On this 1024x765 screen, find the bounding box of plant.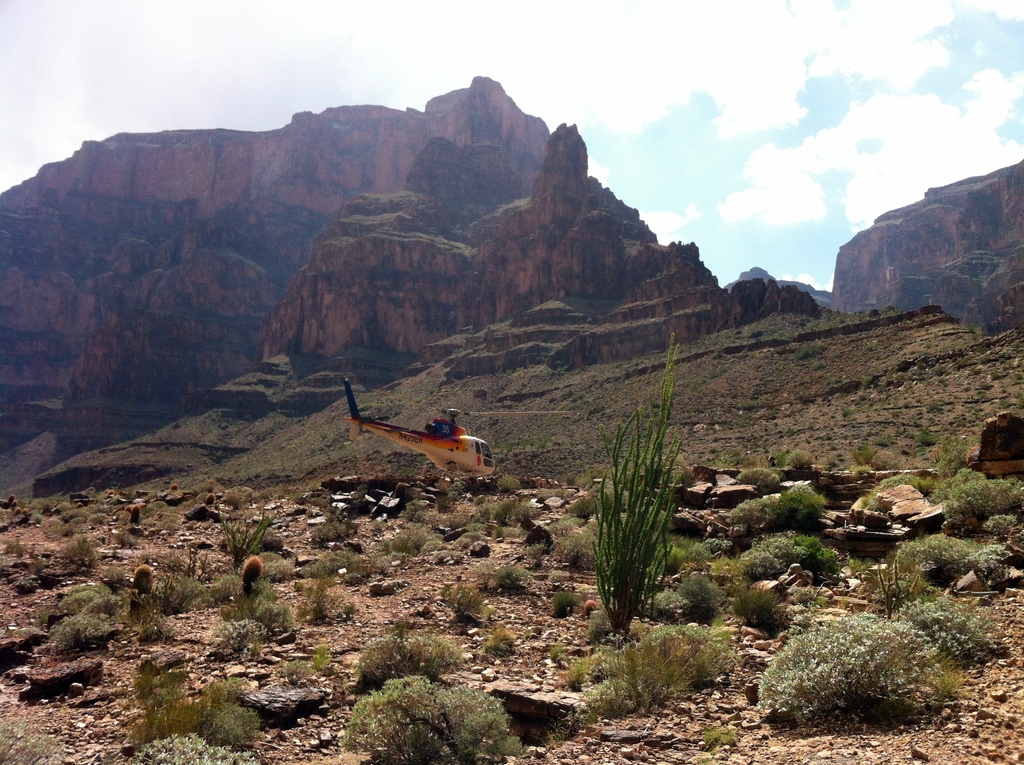
Bounding box: Rect(763, 591, 968, 740).
